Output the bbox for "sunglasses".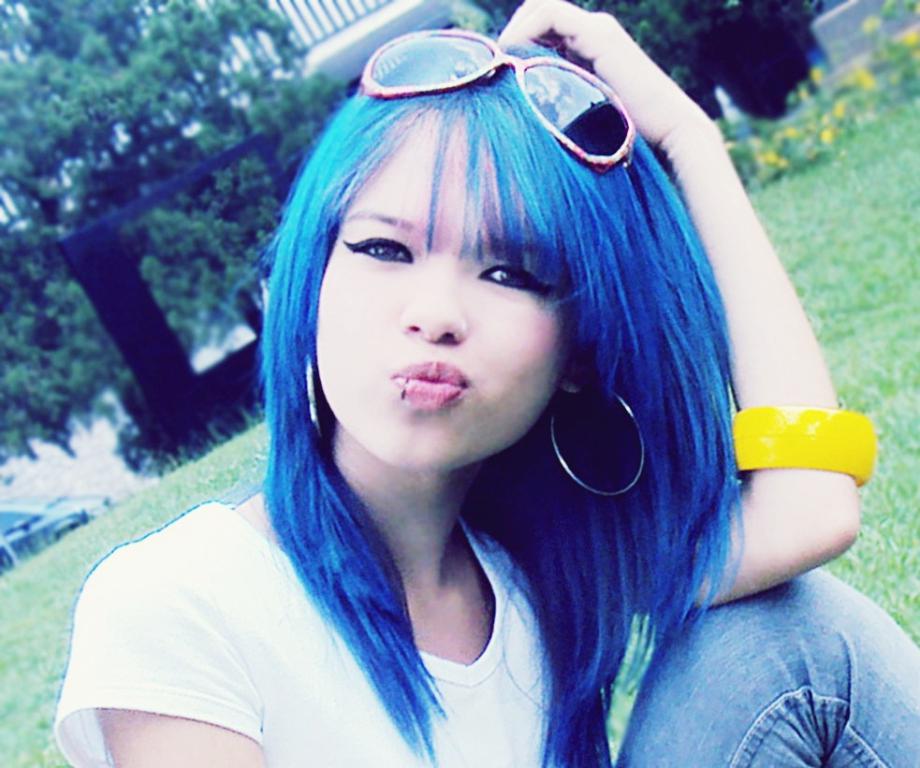
{"left": 358, "top": 29, "right": 639, "bottom": 180}.
